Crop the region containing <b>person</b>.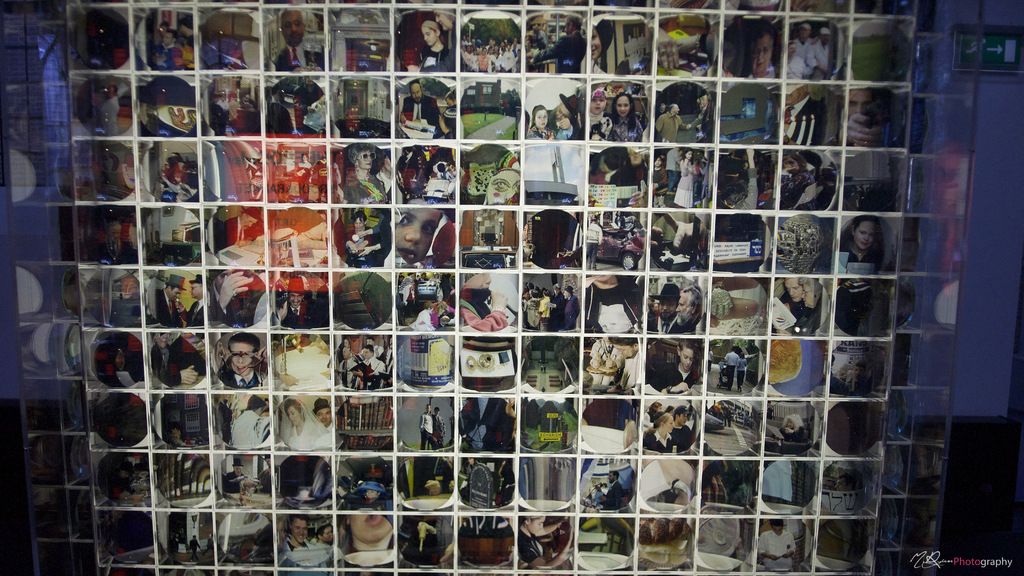
Crop region: bbox(758, 520, 797, 568).
